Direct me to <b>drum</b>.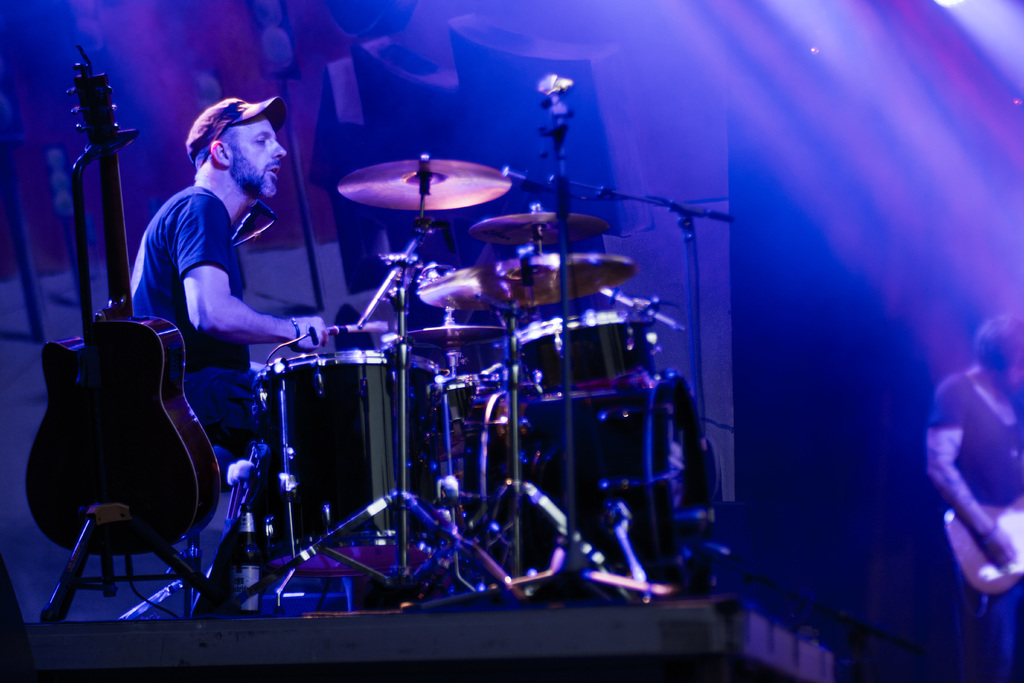
Direction: 254, 350, 439, 552.
